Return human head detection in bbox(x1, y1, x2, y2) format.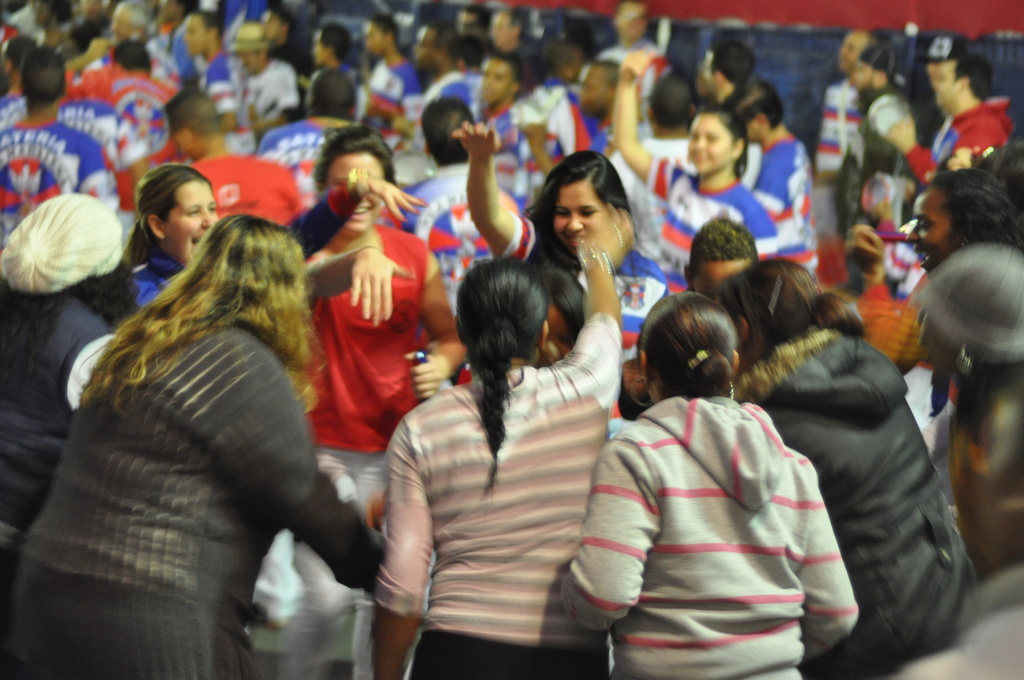
bbox(231, 19, 271, 74).
